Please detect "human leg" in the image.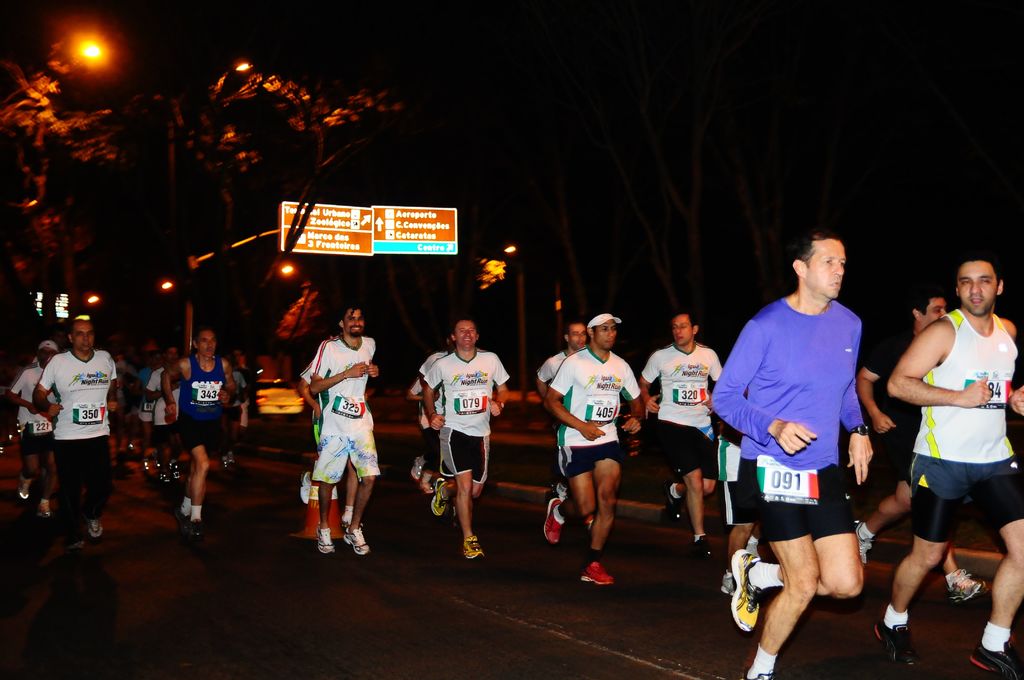
region(39, 453, 55, 520).
